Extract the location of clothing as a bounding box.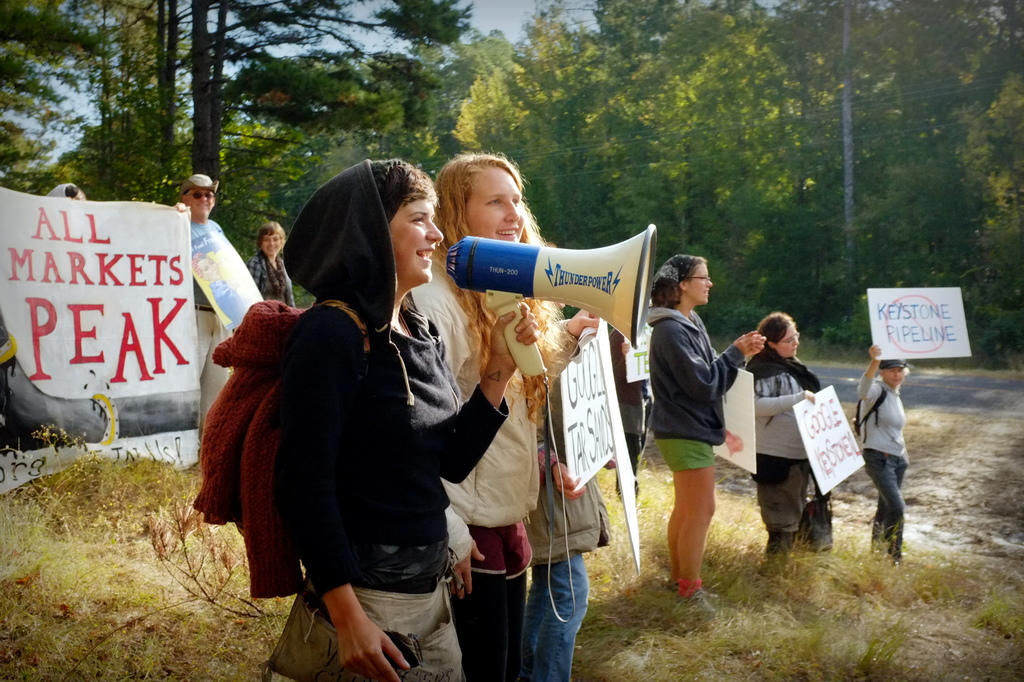
box=[272, 156, 511, 681].
